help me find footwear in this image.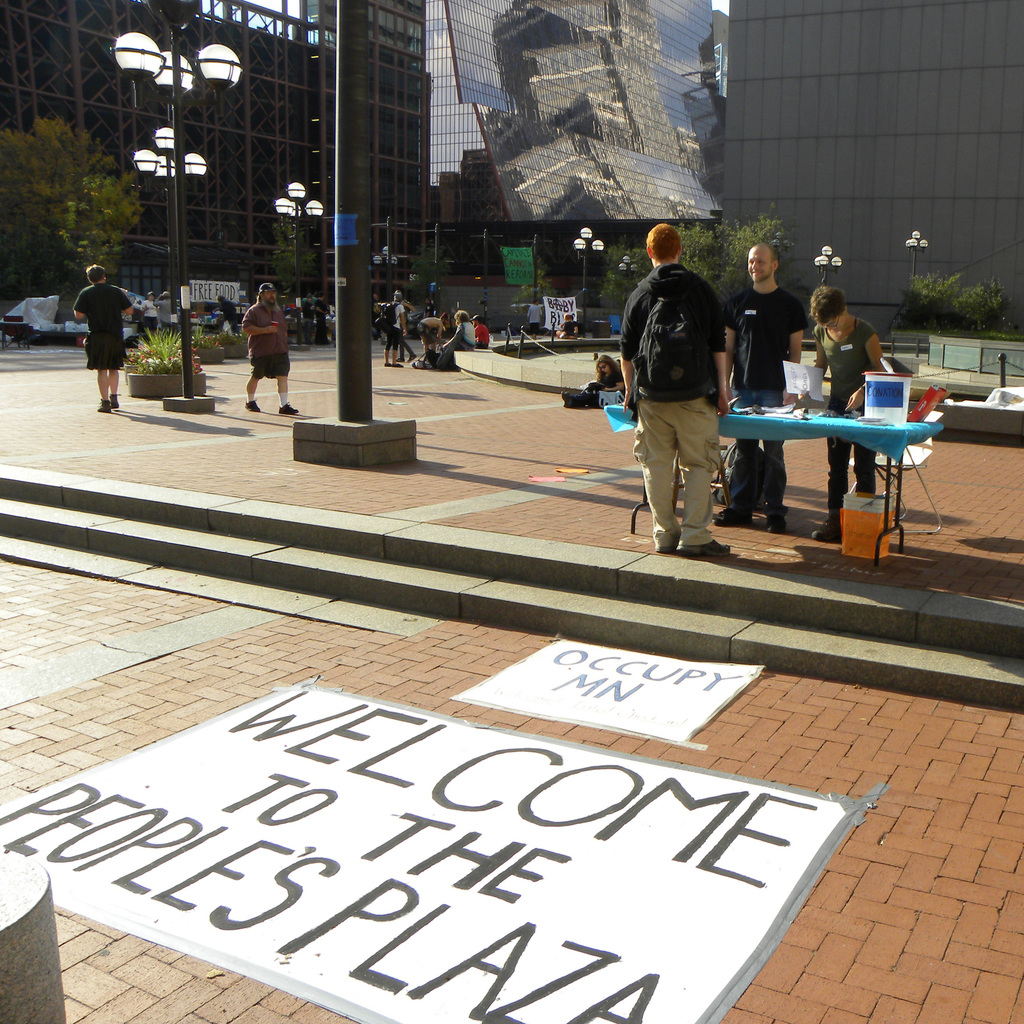
Found it: box=[280, 403, 300, 415].
